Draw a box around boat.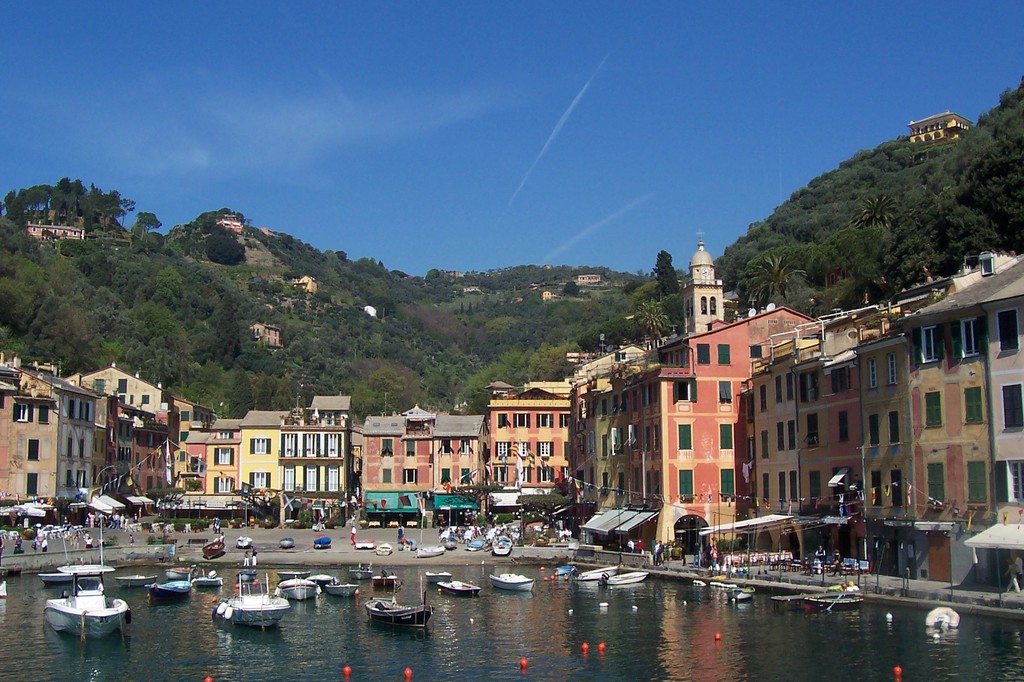
bbox=(427, 567, 451, 583).
